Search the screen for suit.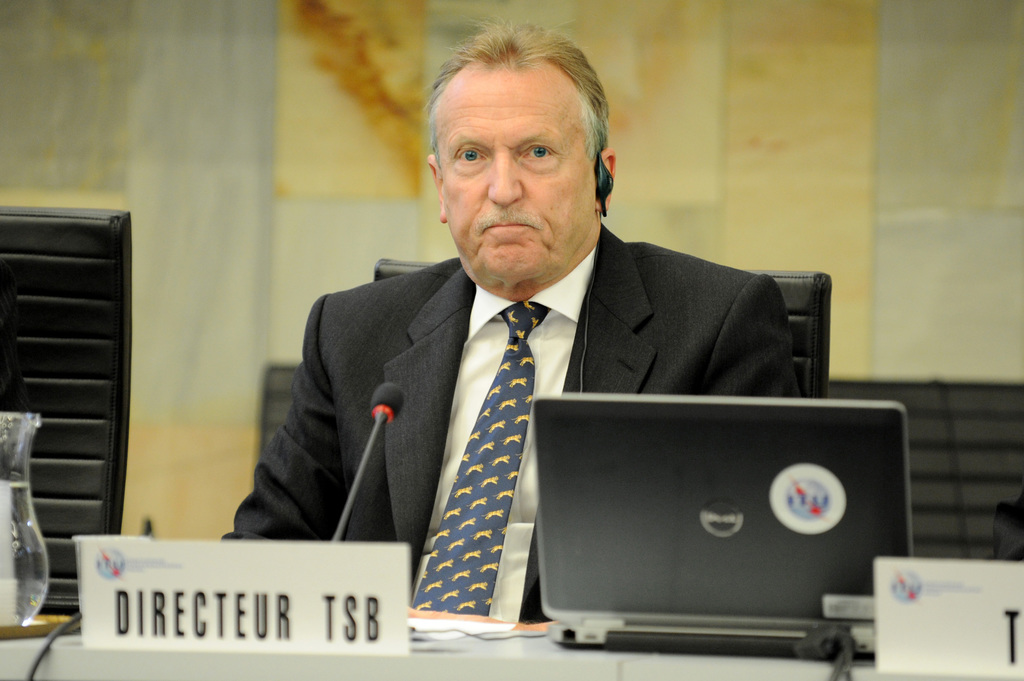
Found at [left=239, top=188, right=780, bottom=600].
